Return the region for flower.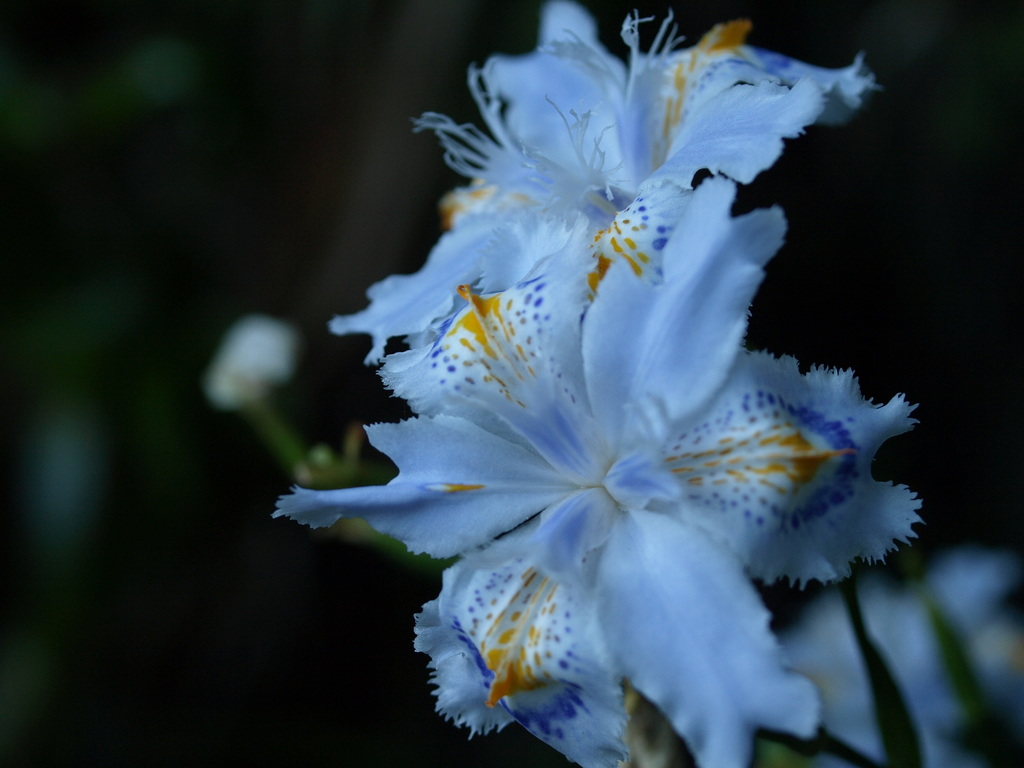
bbox=(342, 3, 890, 362).
